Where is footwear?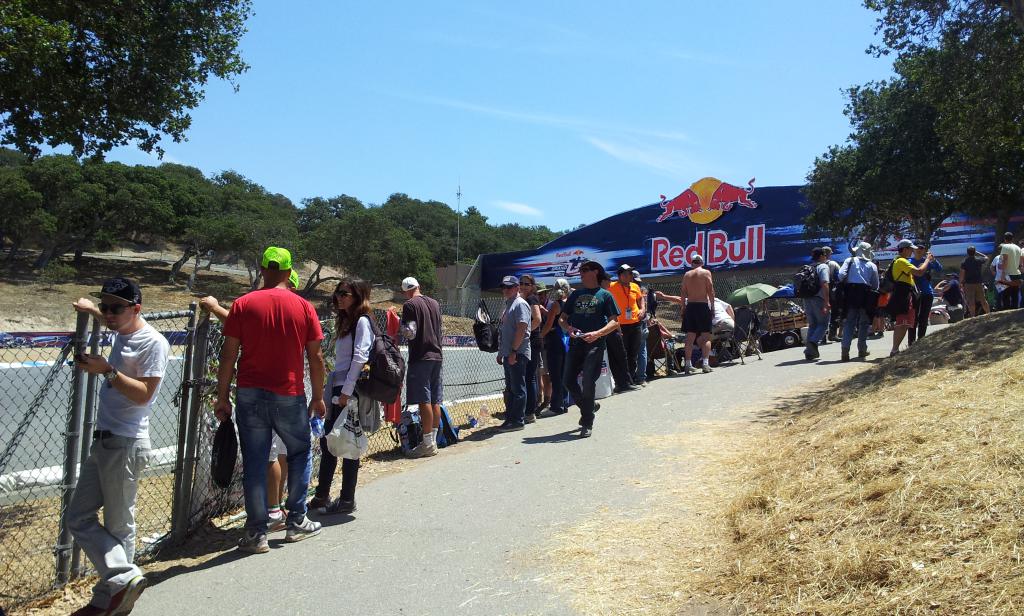
[left=68, top=602, right=102, bottom=615].
